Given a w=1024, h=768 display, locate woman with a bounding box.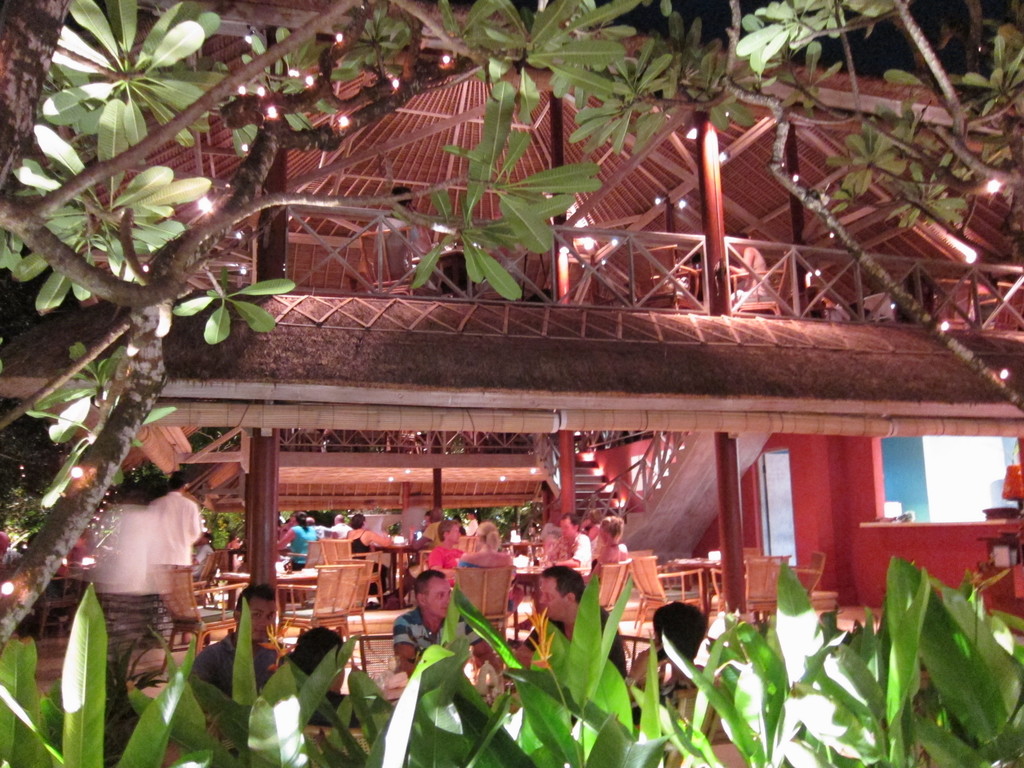
Located: [left=276, top=509, right=321, bottom=573].
